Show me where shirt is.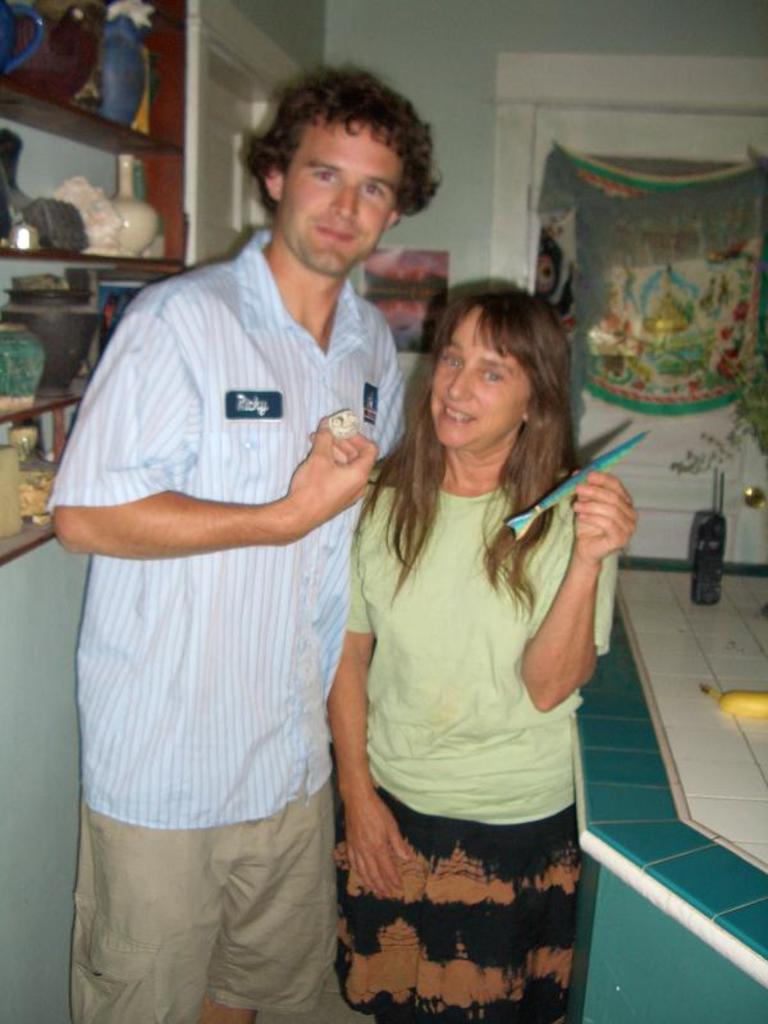
shirt is at [46,223,410,831].
